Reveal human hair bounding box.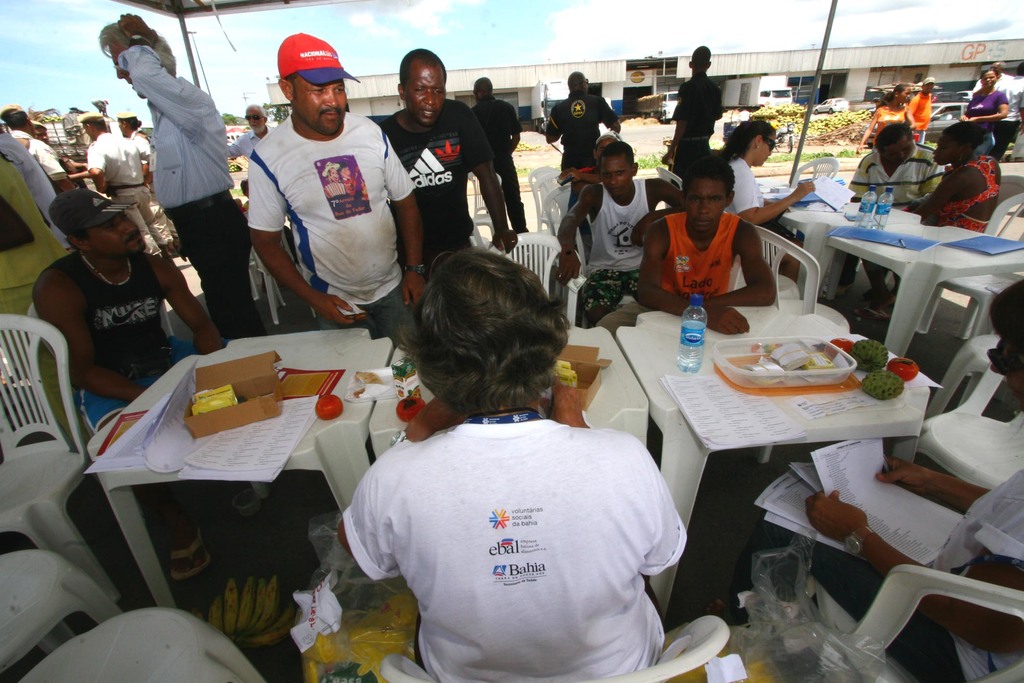
Revealed: [left=101, top=21, right=177, bottom=77].
